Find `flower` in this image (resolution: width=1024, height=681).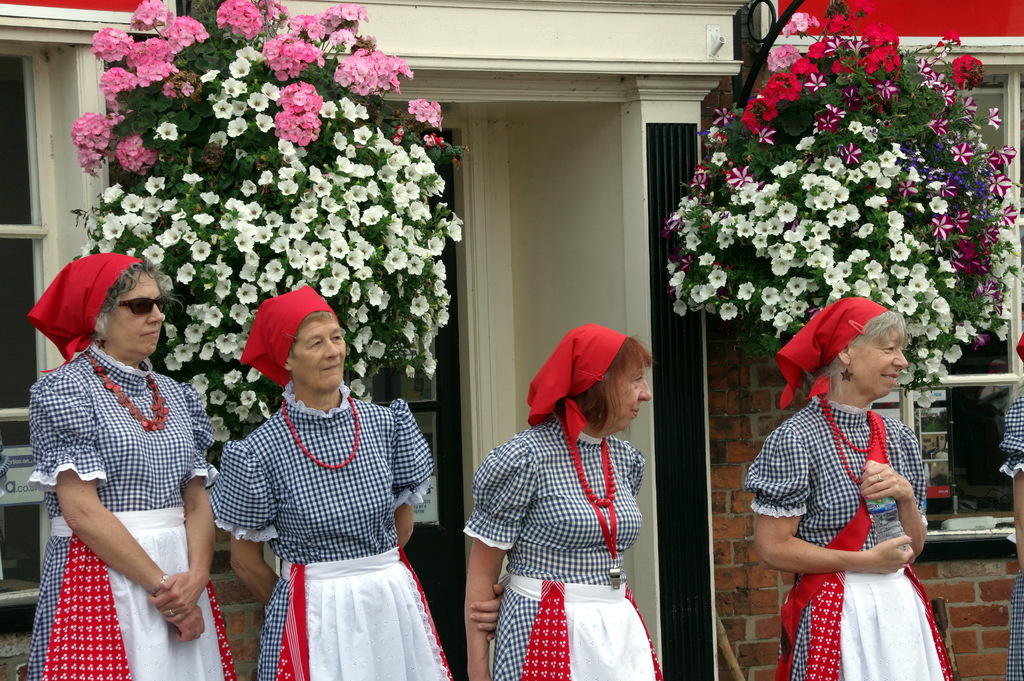
(209, 385, 224, 403).
